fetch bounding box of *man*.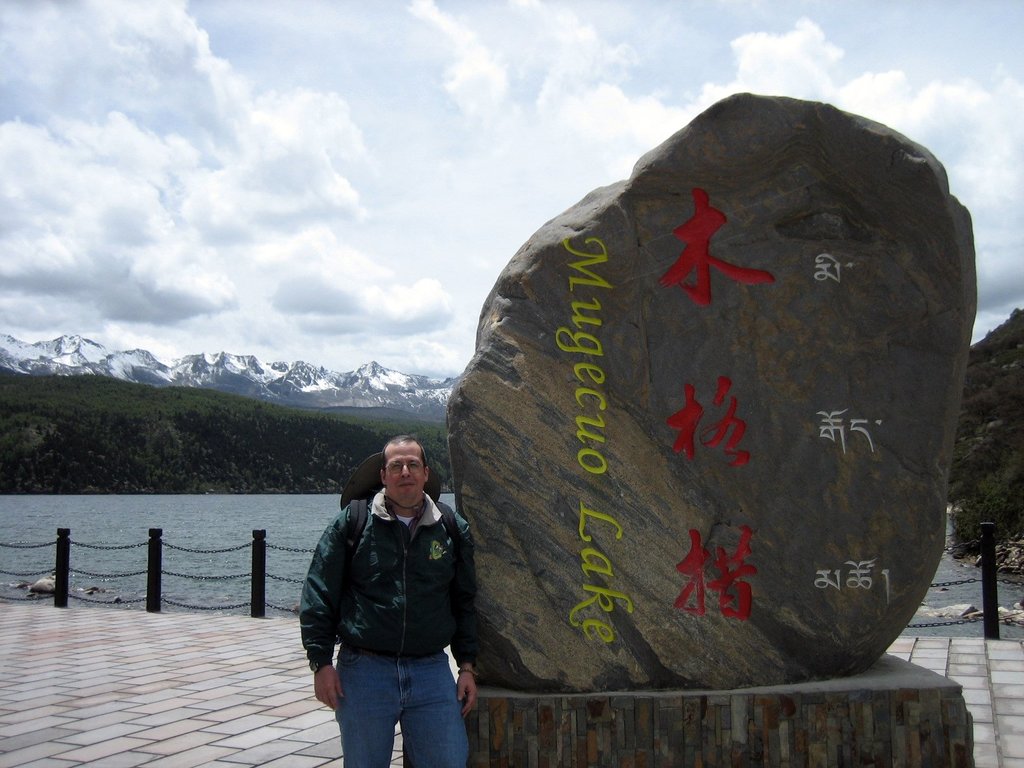
Bbox: BBox(295, 419, 495, 764).
